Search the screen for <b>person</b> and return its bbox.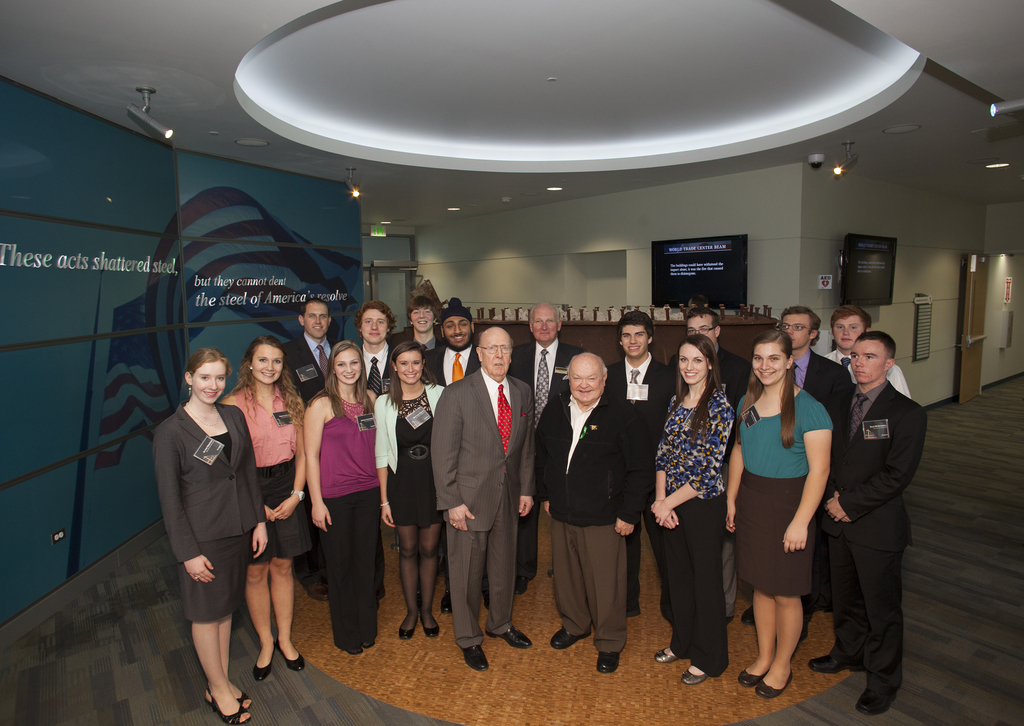
Found: (820,309,913,392).
